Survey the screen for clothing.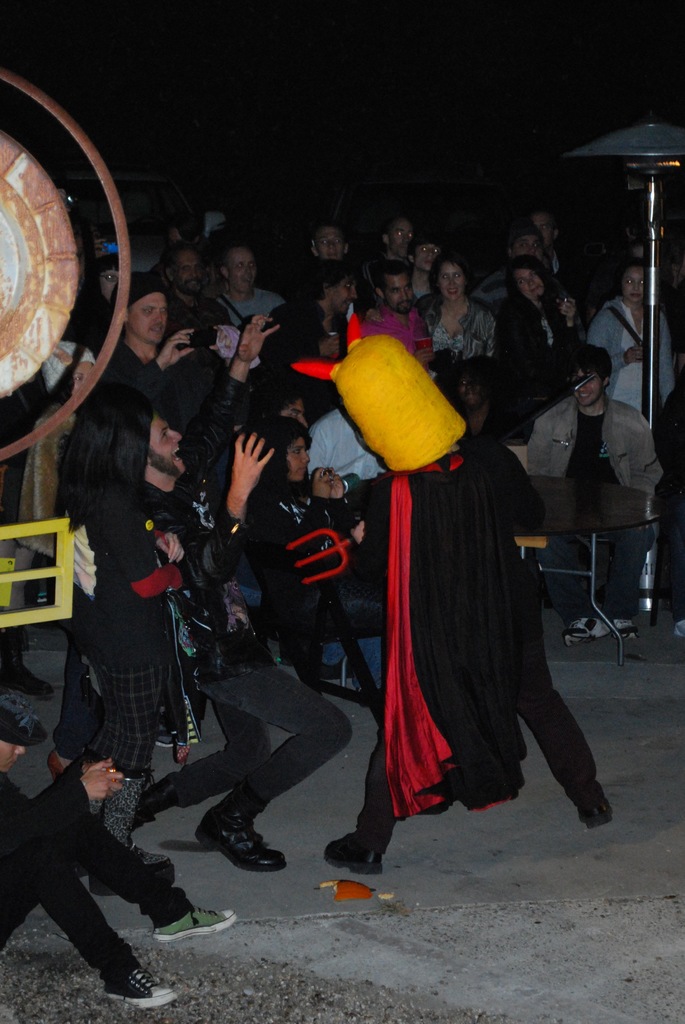
Survey found: bbox=(85, 476, 361, 857).
